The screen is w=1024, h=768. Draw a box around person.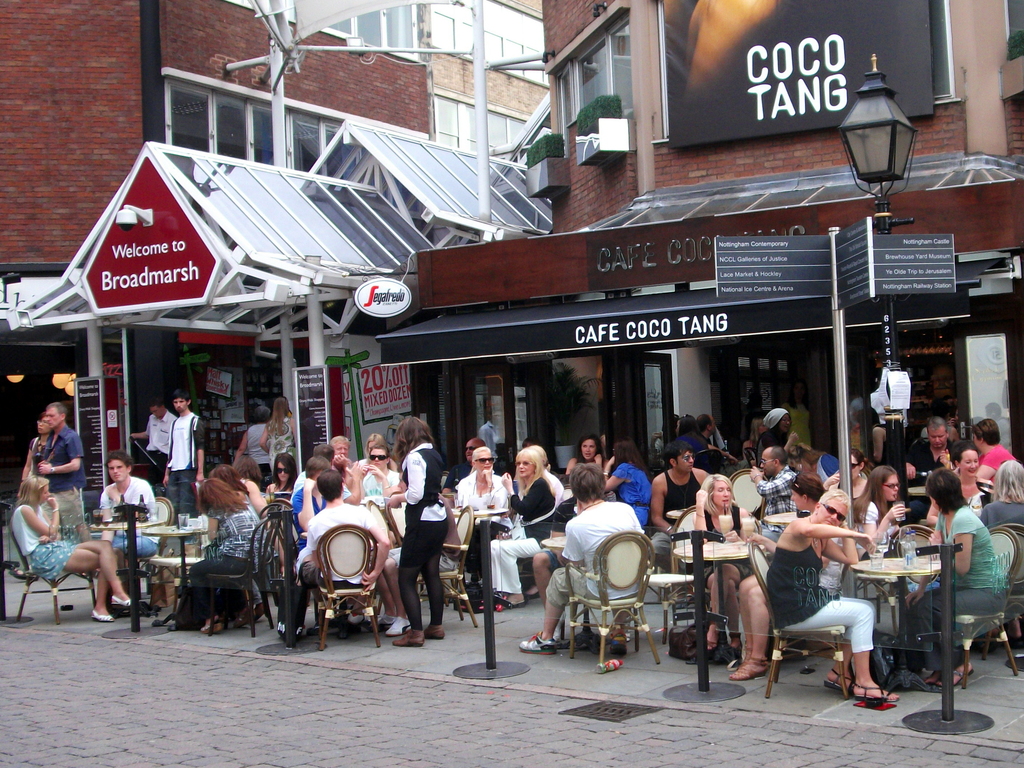
(x1=907, y1=412, x2=965, y2=471).
